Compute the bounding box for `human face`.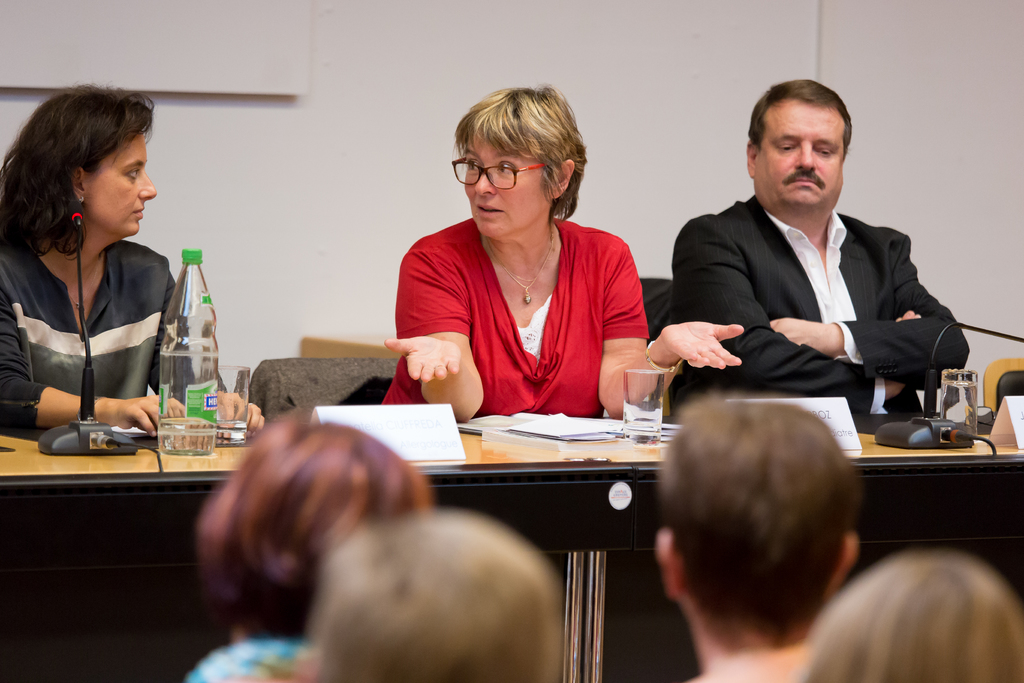
box(463, 127, 550, 241).
